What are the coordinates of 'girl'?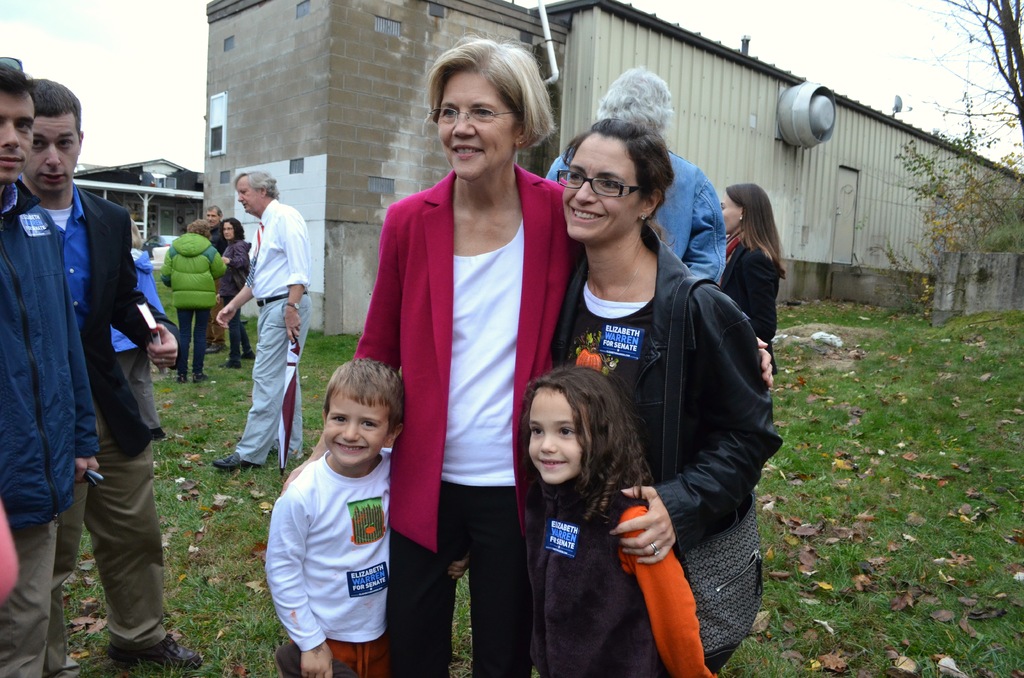
crop(524, 361, 717, 677).
